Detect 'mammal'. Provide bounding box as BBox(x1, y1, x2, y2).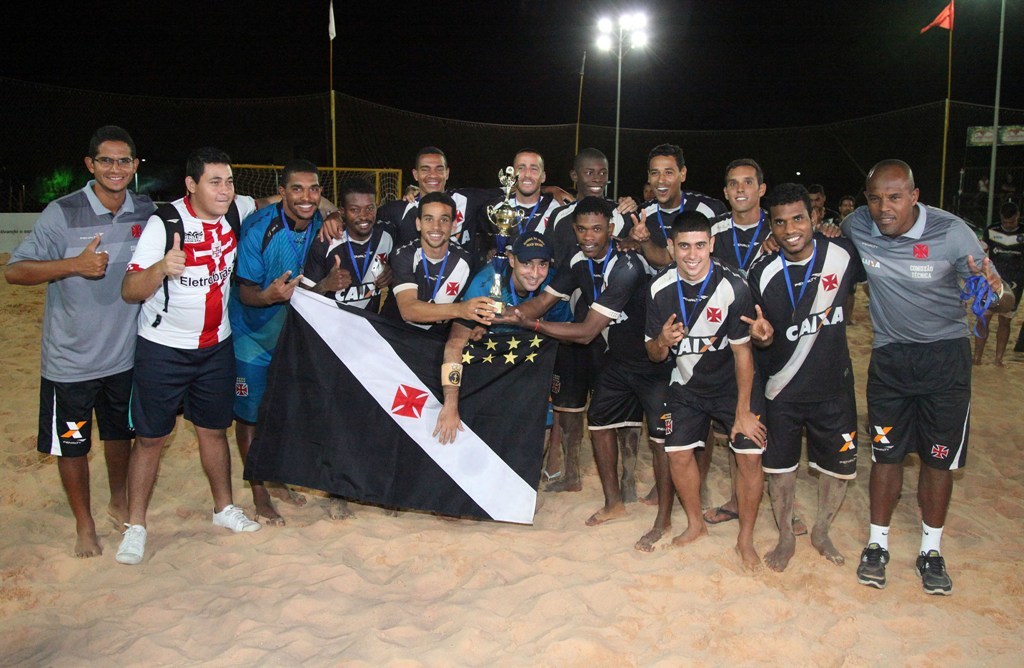
BBox(428, 230, 577, 447).
